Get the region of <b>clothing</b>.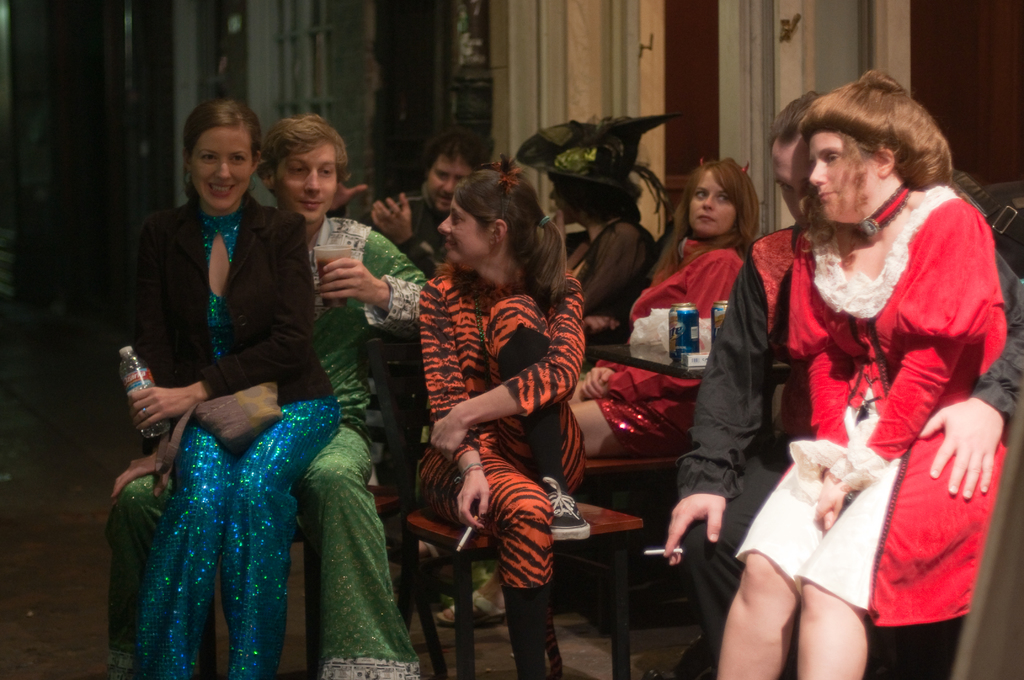
crop(422, 255, 588, 587).
